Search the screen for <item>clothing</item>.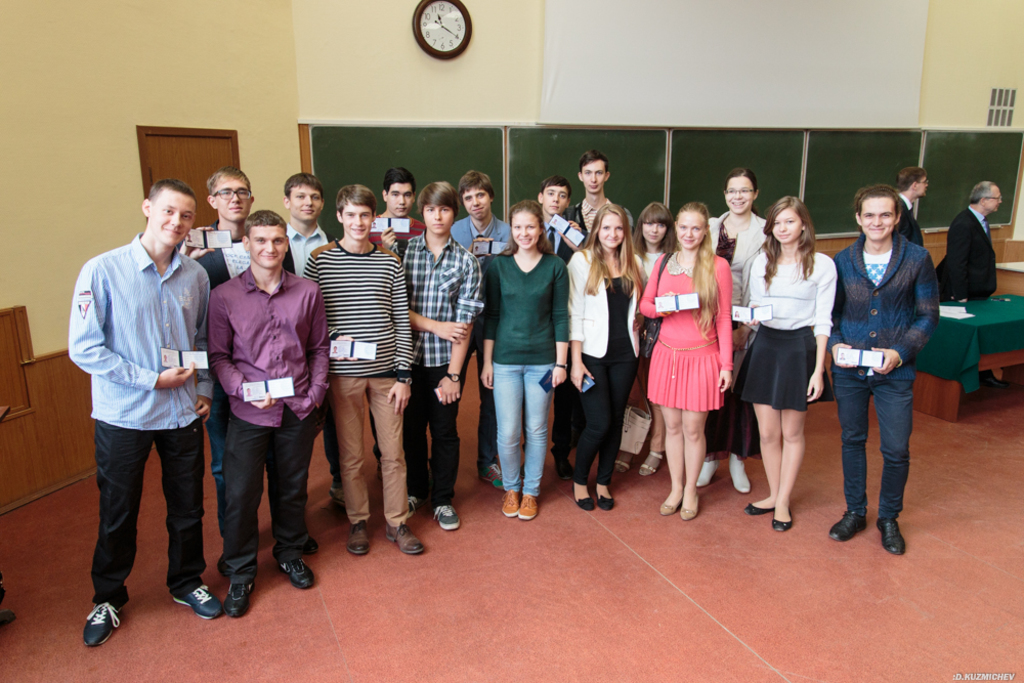
Found at <region>447, 215, 516, 255</region>.
